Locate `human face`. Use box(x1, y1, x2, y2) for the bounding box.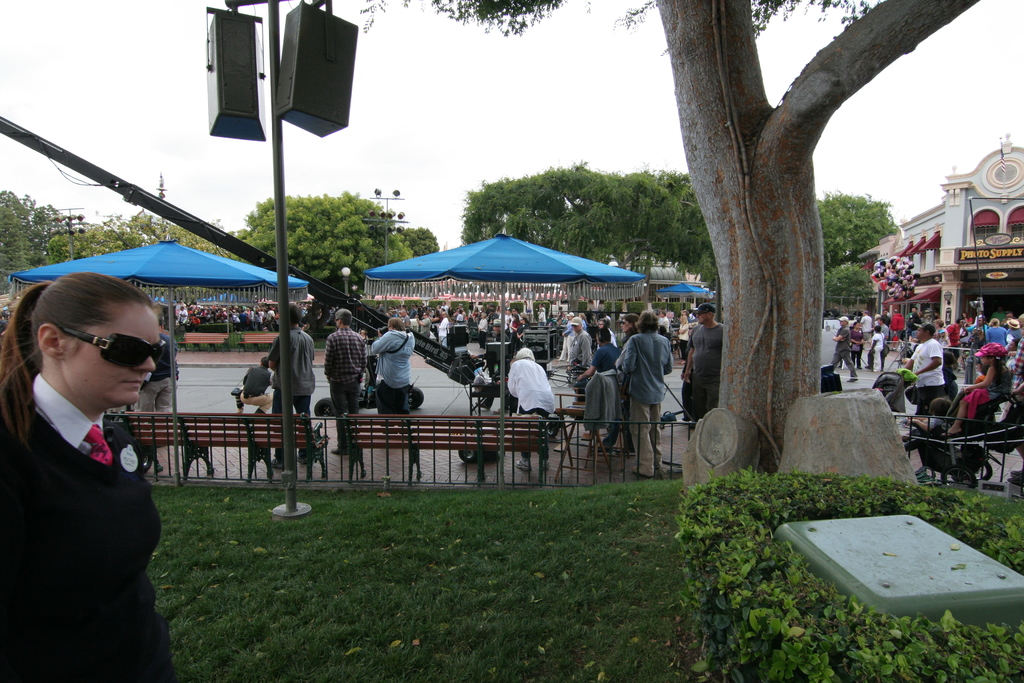
box(876, 318, 883, 324).
